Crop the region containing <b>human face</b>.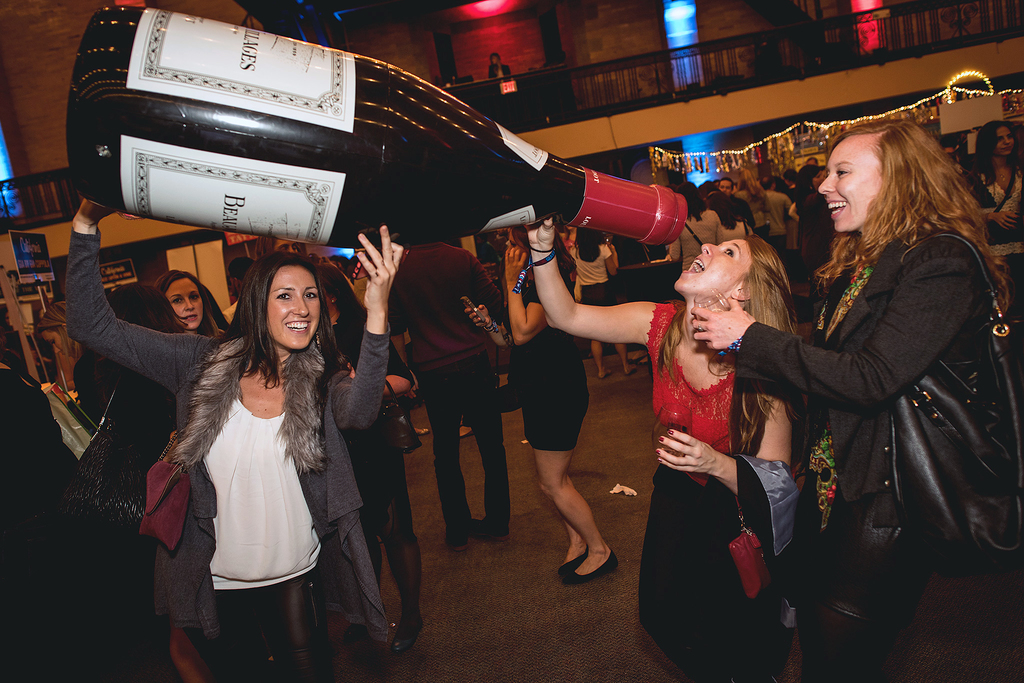
Crop region: Rect(266, 263, 321, 352).
